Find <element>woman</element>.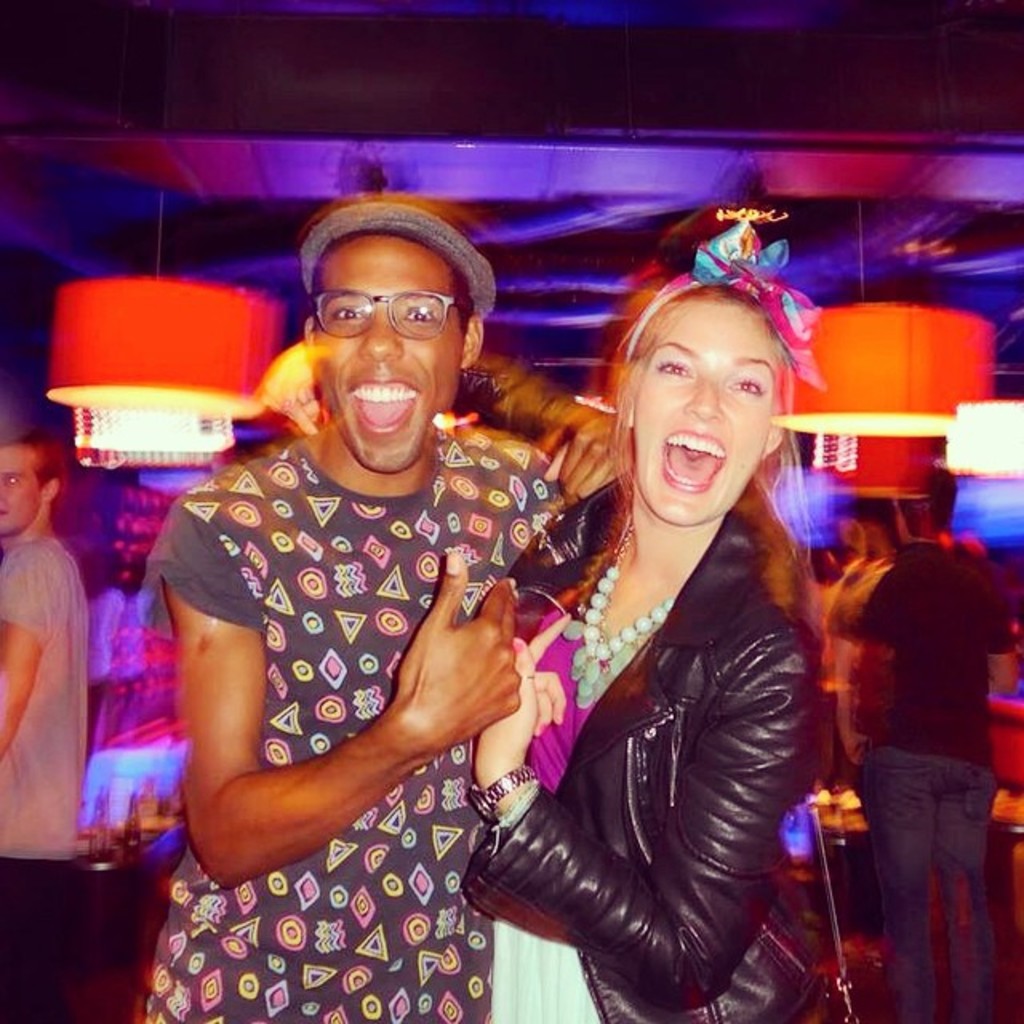
{"x1": 470, "y1": 224, "x2": 851, "y2": 1023}.
